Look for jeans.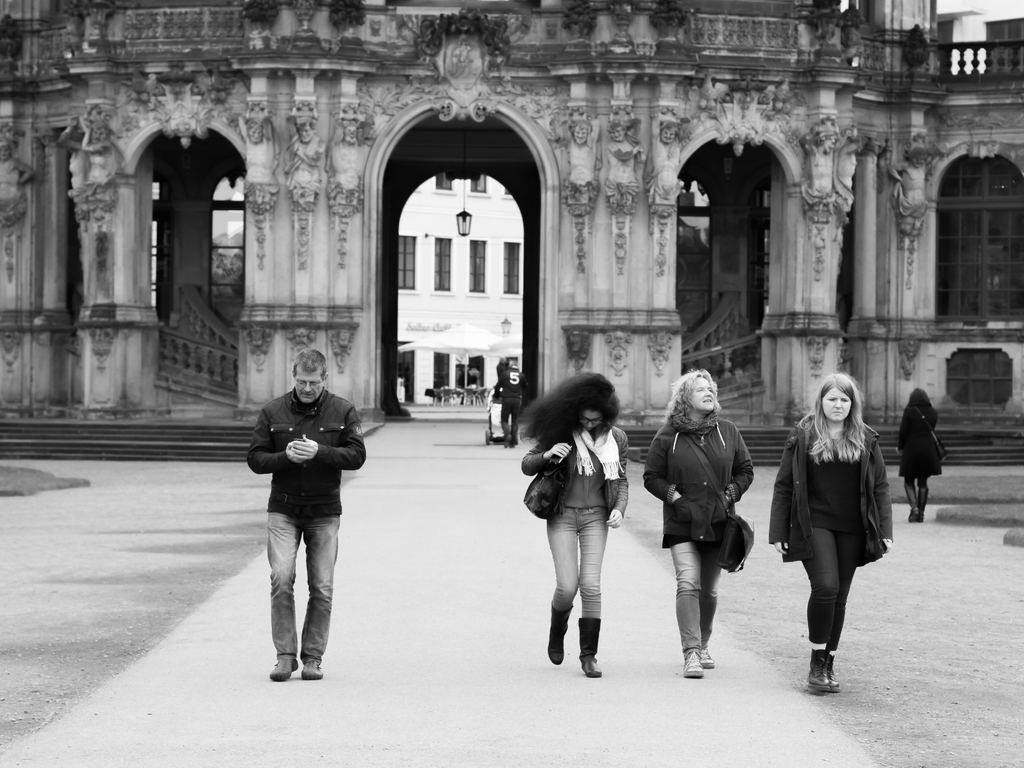
Found: region(545, 507, 605, 614).
